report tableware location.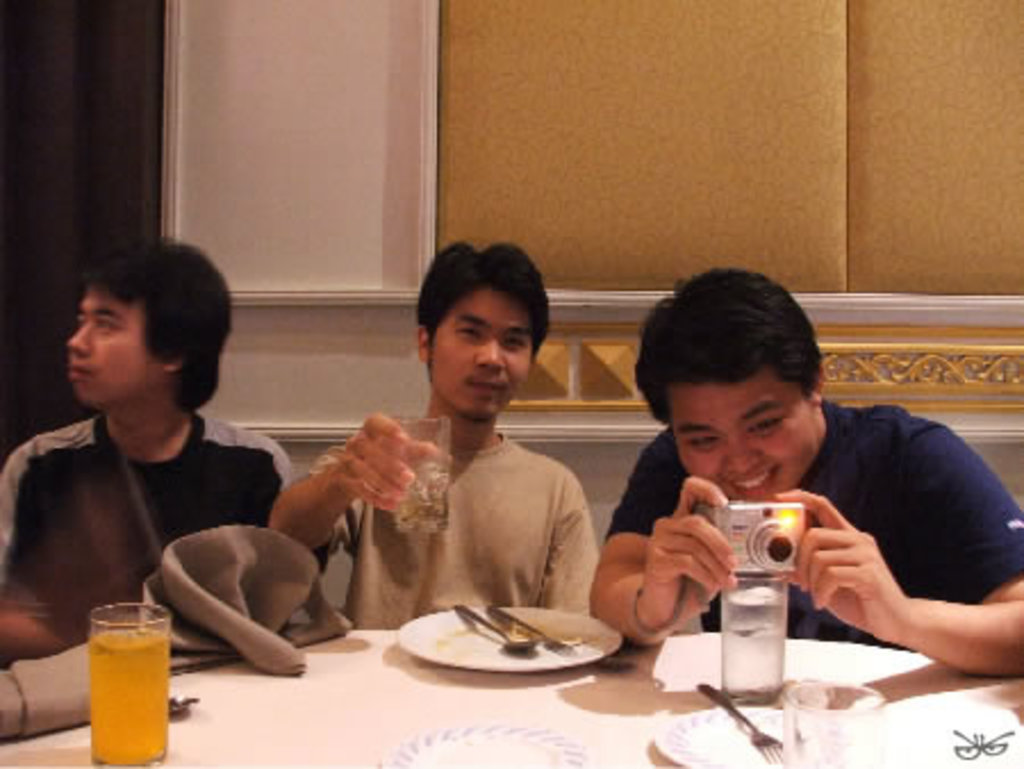
Report: (left=389, top=416, right=451, bottom=528).
